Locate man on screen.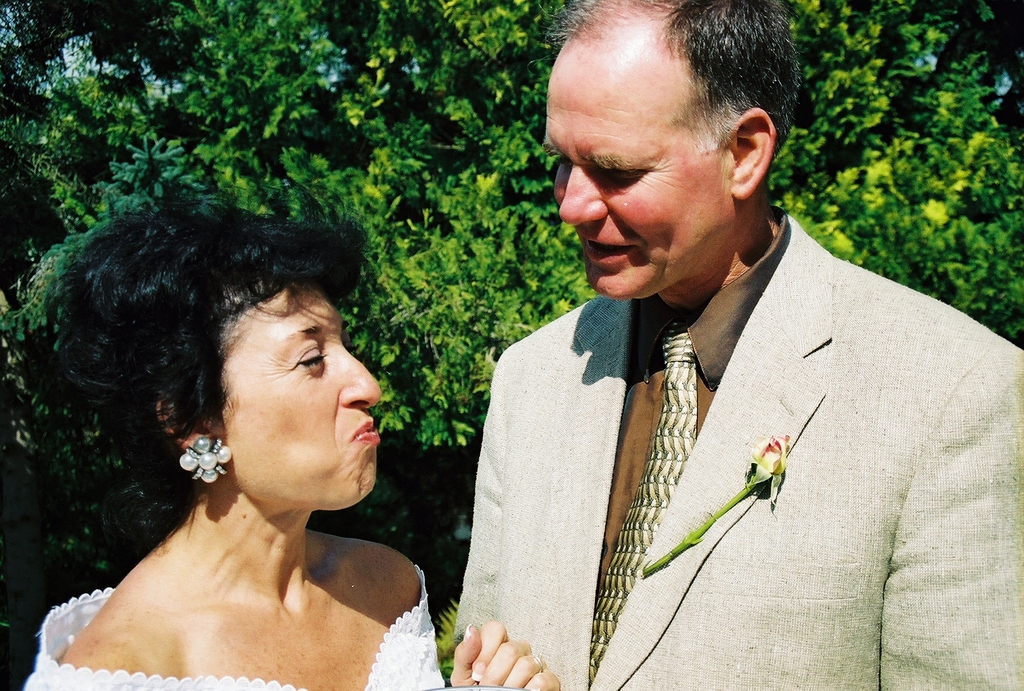
On screen at x1=399, y1=47, x2=985, y2=685.
